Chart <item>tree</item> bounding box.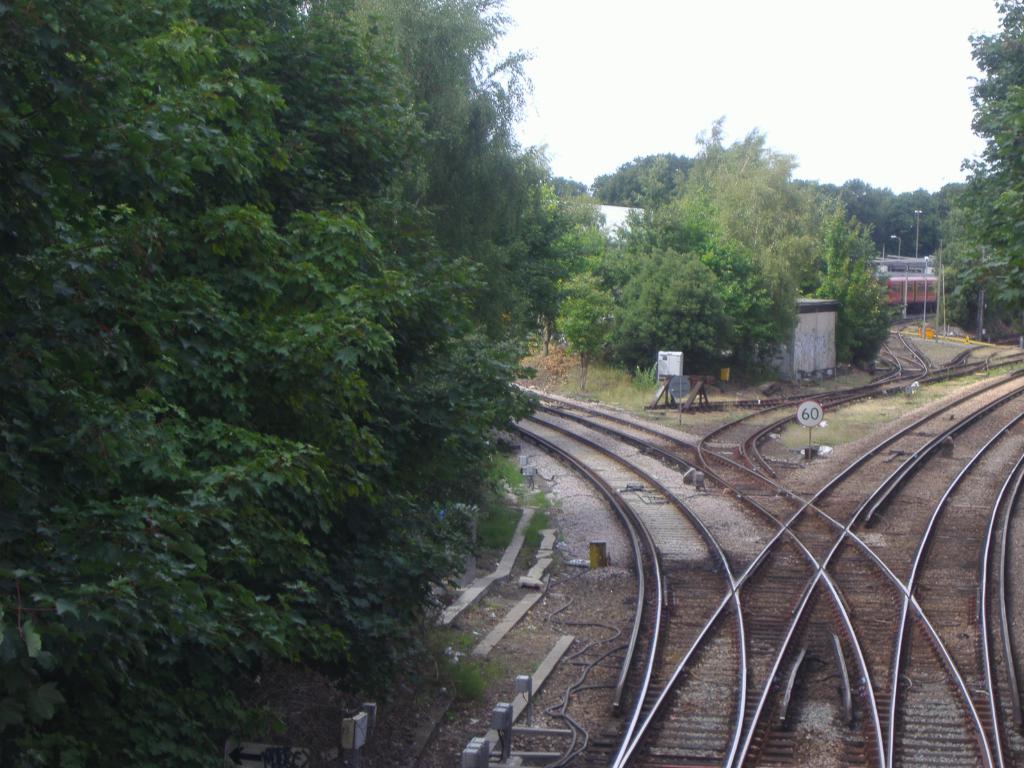
Charted: (815, 260, 895, 365).
